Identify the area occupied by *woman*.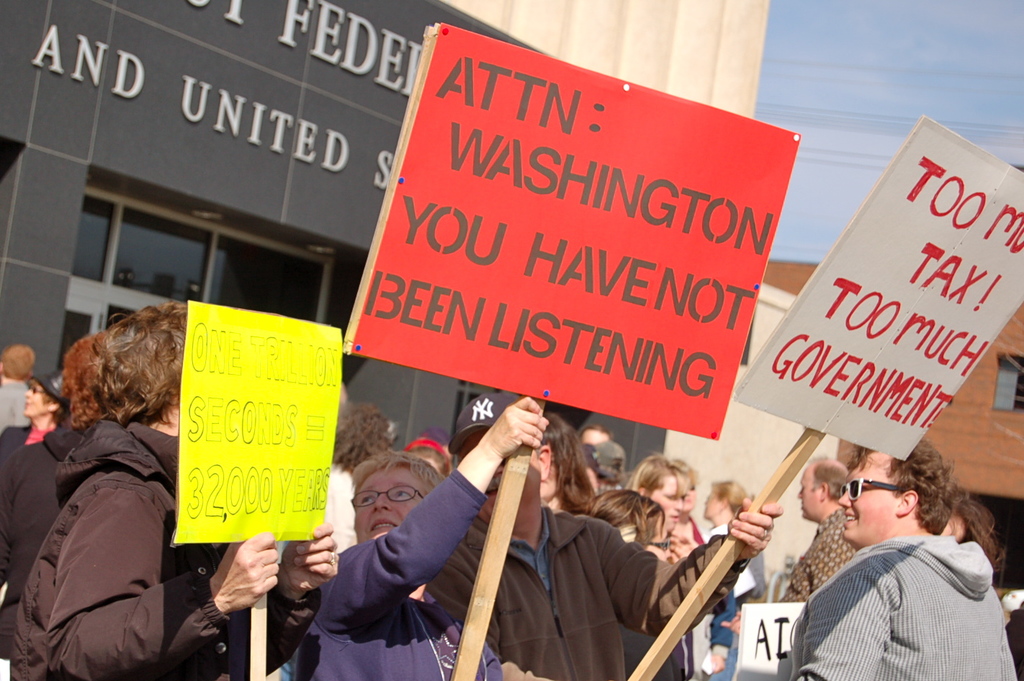
Area: {"left": 5, "top": 378, "right": 55, "bottom": 453}.
